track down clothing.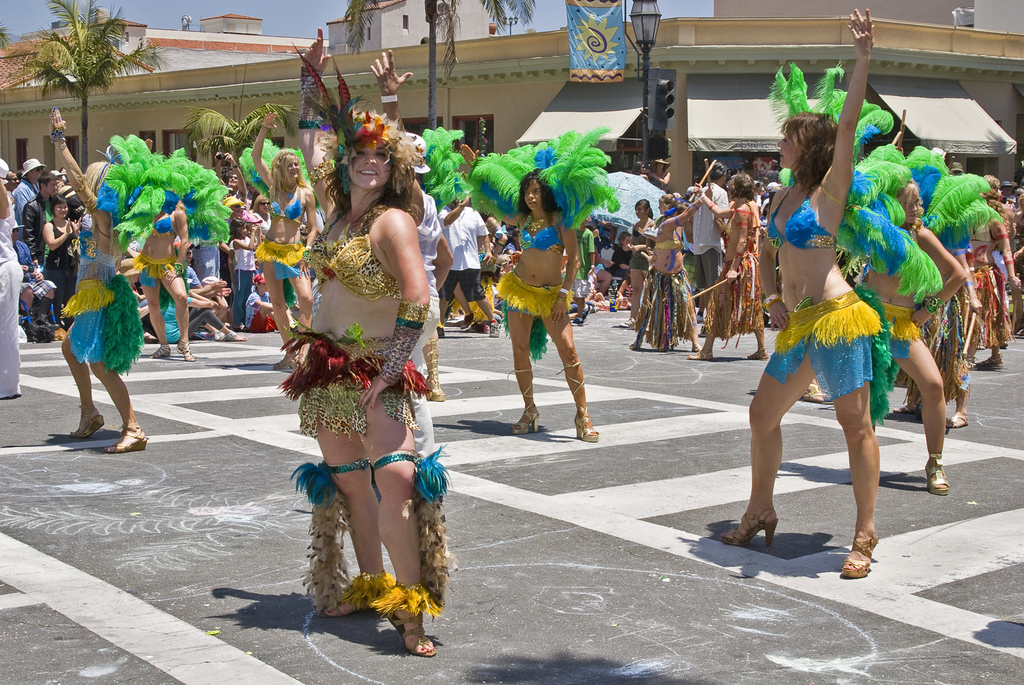
Tracked to 228:273:257:325.
